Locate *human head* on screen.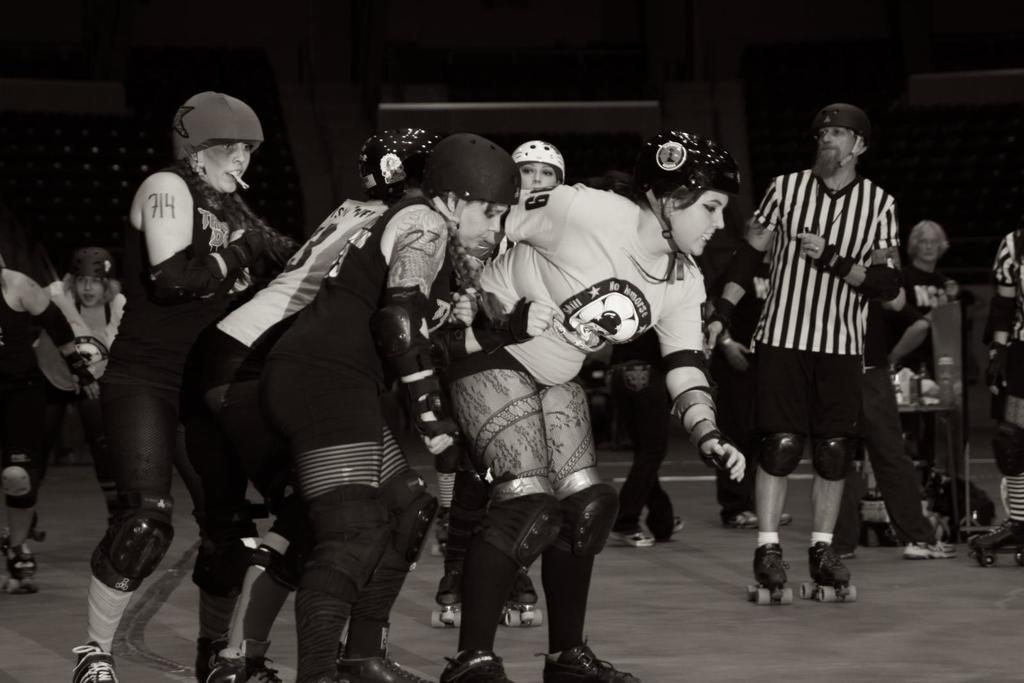
On screen at [left=655, top=139, right=741, bottom=261].
